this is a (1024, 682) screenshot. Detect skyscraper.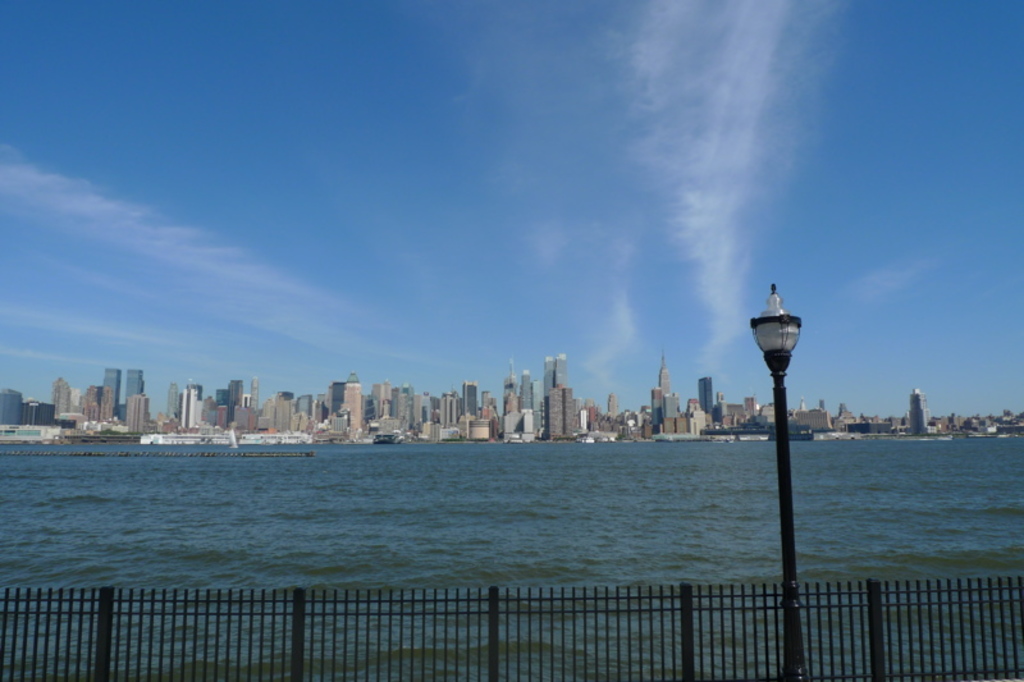
[x1=347, y1=374, x2=370, y2=439].
